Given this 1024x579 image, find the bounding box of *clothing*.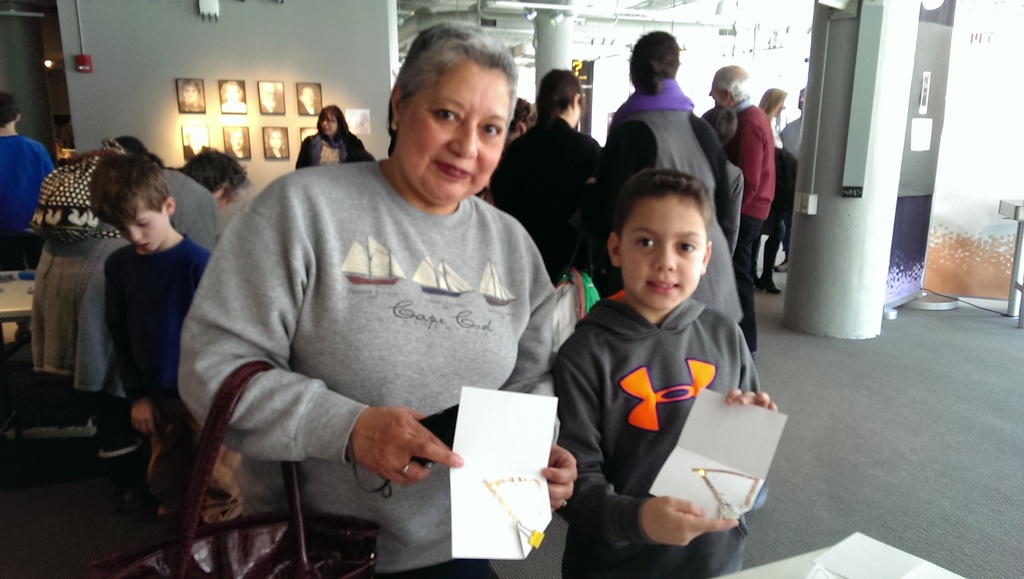
<region>724, 99, 775, 270</region>.
